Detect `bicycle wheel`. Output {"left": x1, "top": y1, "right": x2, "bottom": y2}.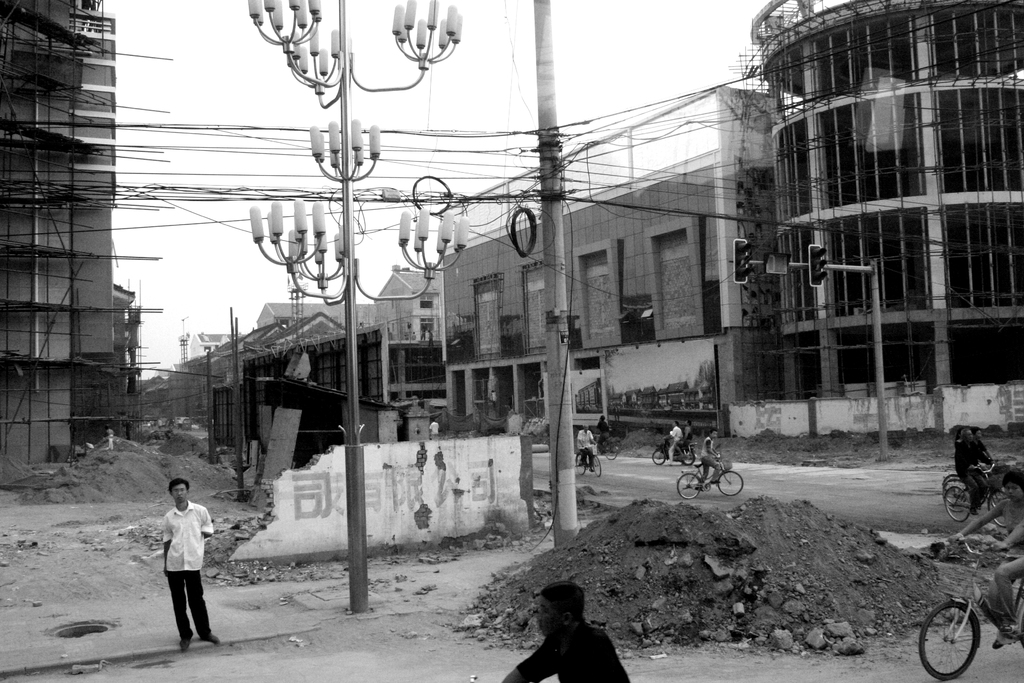
{"left": 575, "top": 452, "right": 584, "bottom": 481}.
